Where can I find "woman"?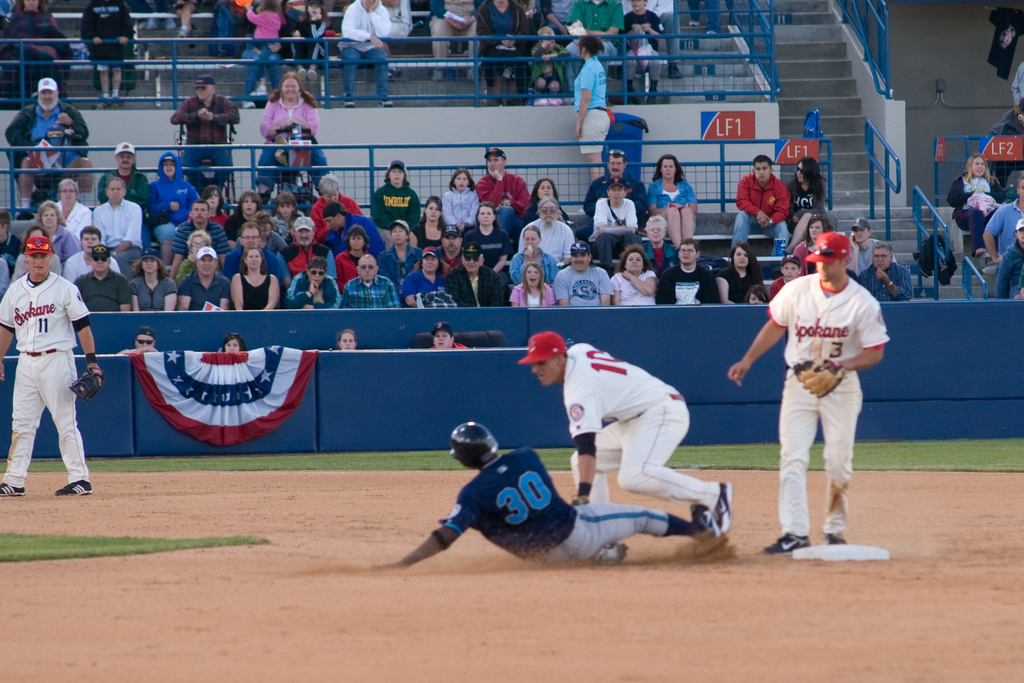
You can find it at (253,75,342,189).
